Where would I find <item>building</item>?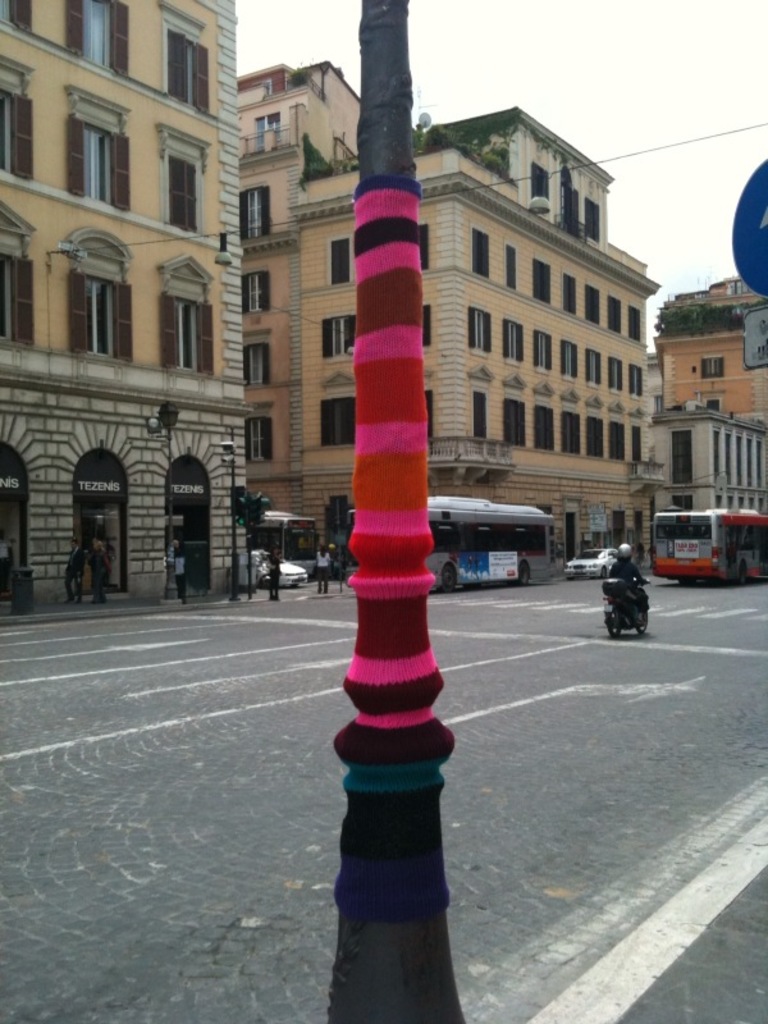
At Rect(251, 60, 663, 549).
